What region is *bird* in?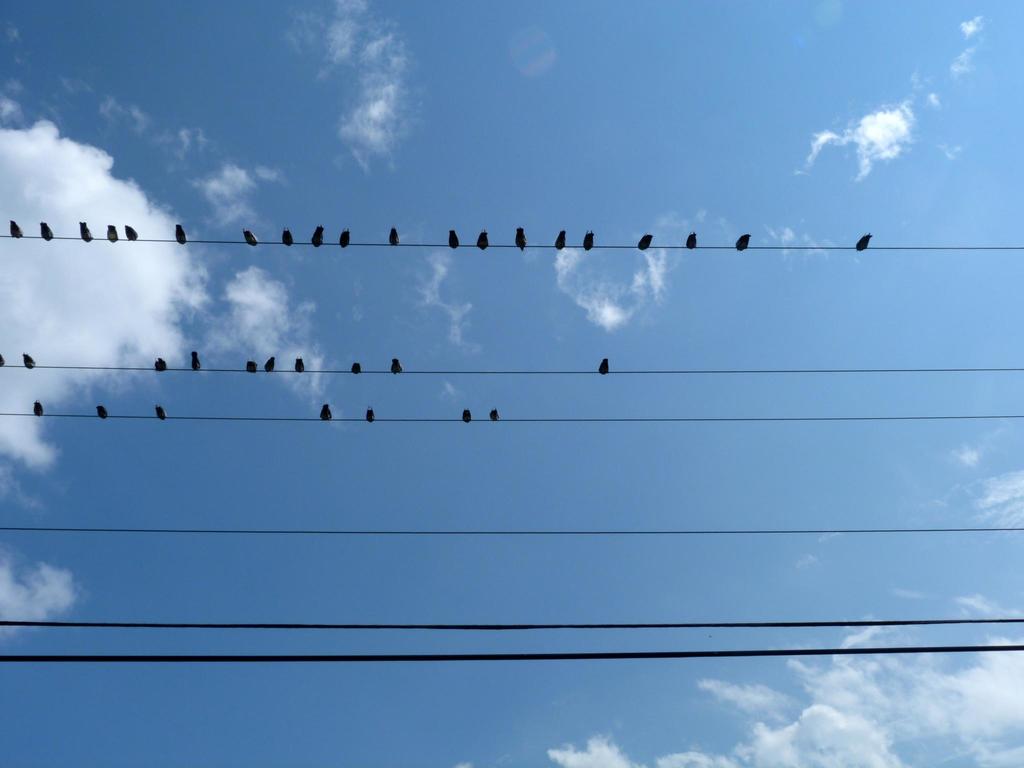
{"x1": 80, "y1": 220, "x2": 95, "y2": 241}.
